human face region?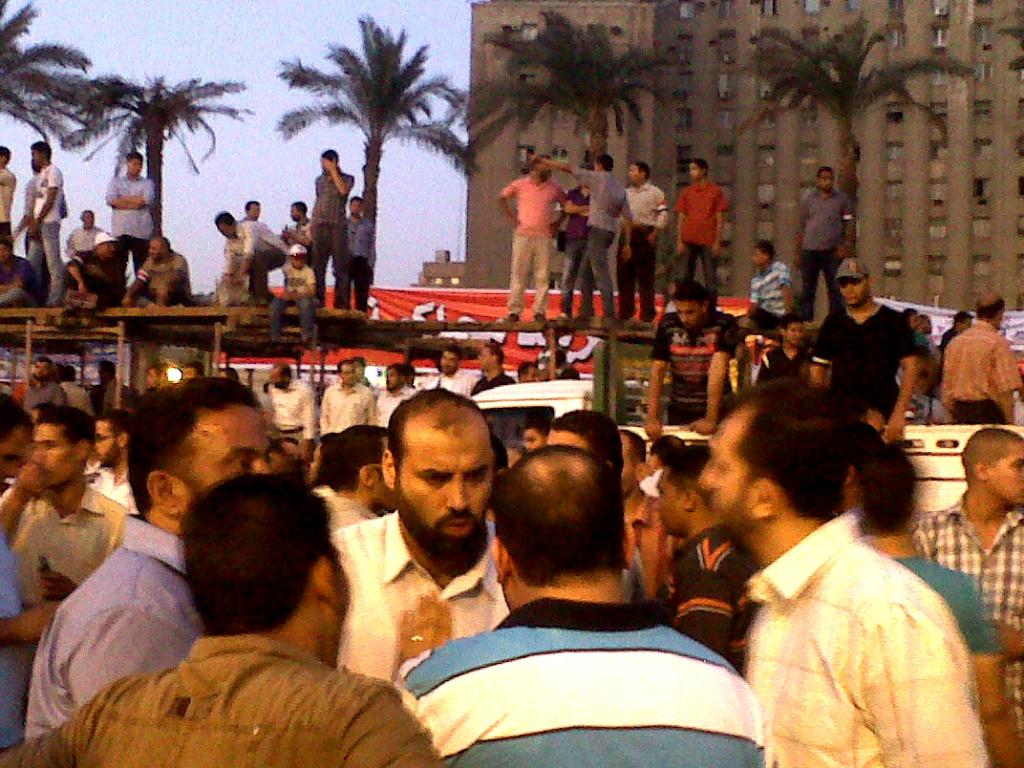
rect(687, 161, 710, 180)
